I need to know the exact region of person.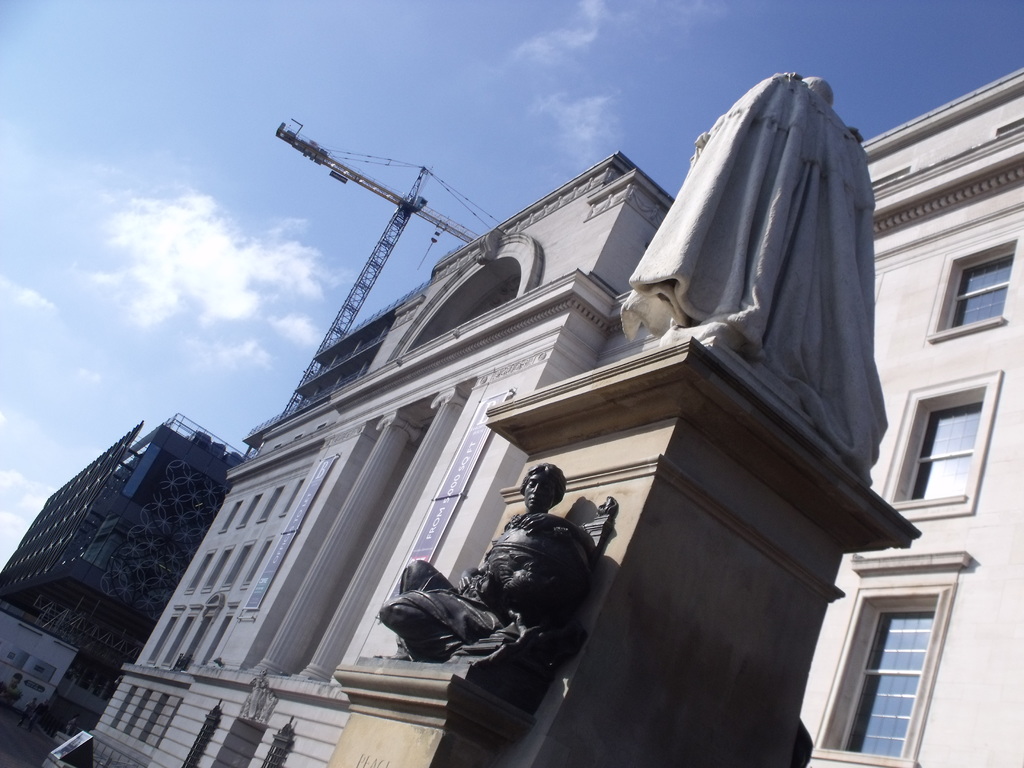
Region: left=379, top=461, right=597, bottom=657.
